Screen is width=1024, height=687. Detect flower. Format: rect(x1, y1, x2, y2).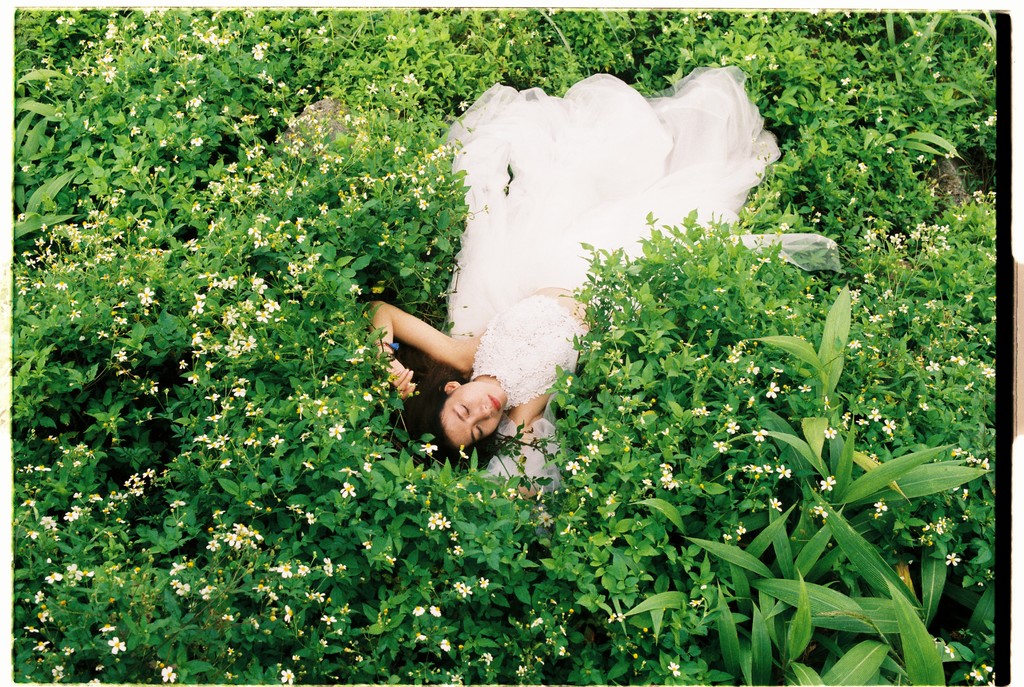
rect(185, 100, 201, 111).
